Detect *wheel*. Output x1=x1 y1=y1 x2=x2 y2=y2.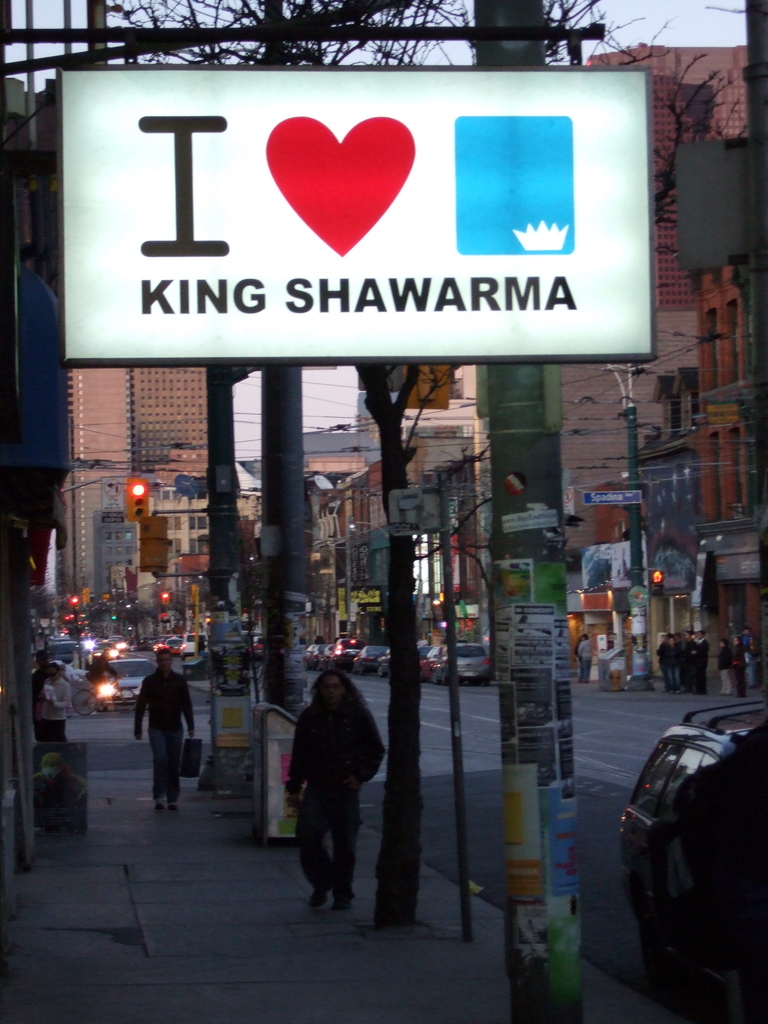
x1=74 y1=689 x2=95 y2=717.
